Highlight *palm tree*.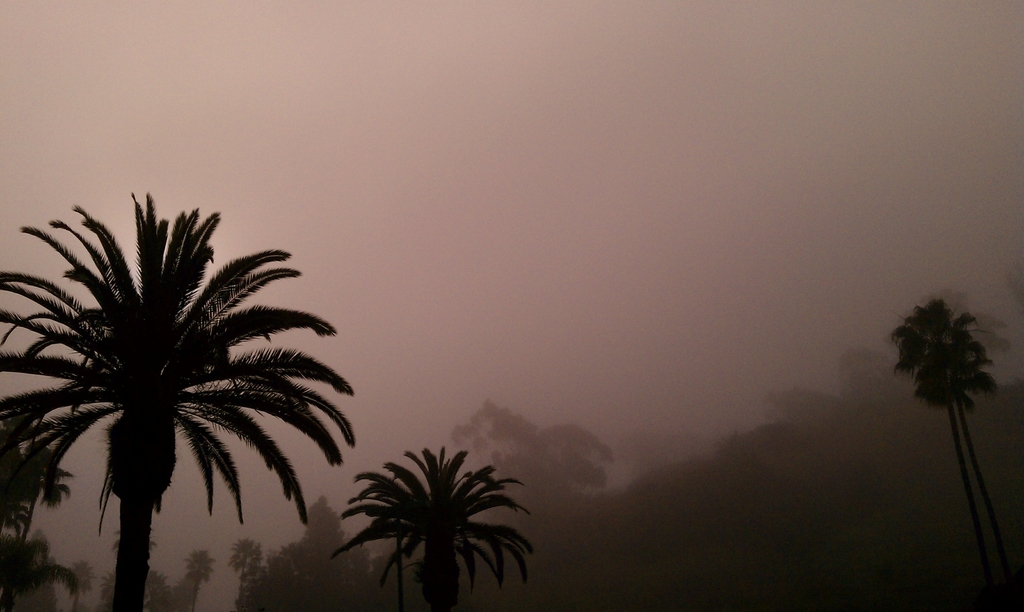
Highlighted region: (182,549,205,599).
